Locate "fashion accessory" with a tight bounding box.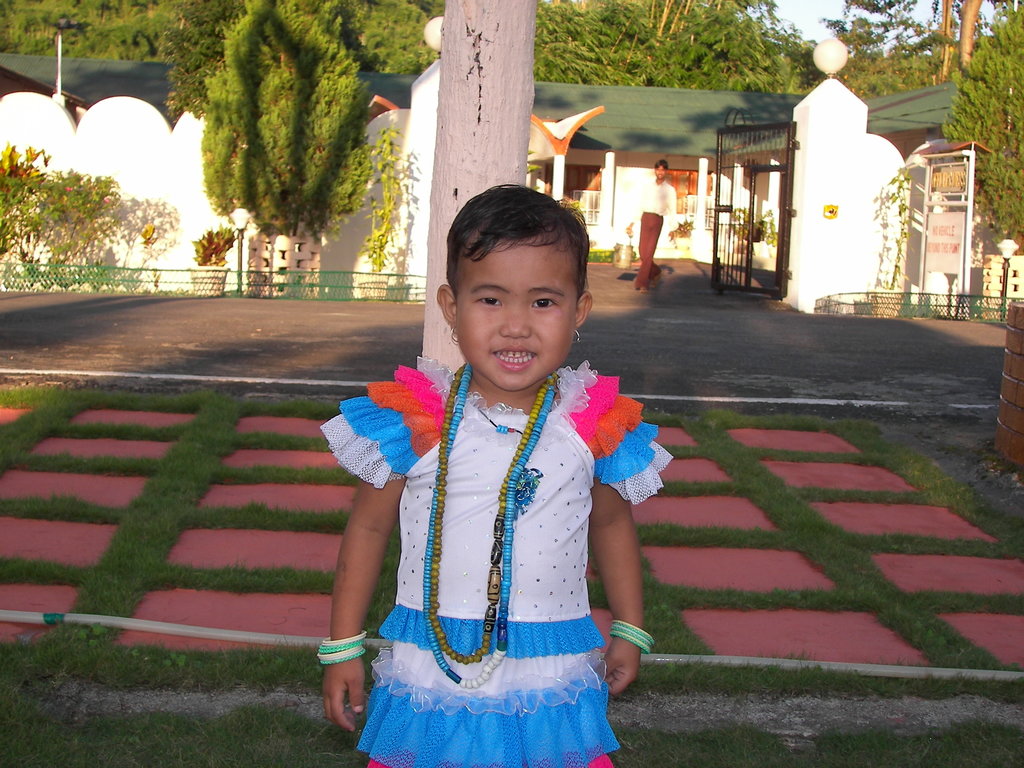
x1=442 y1=367 x2=558 y2=664.
